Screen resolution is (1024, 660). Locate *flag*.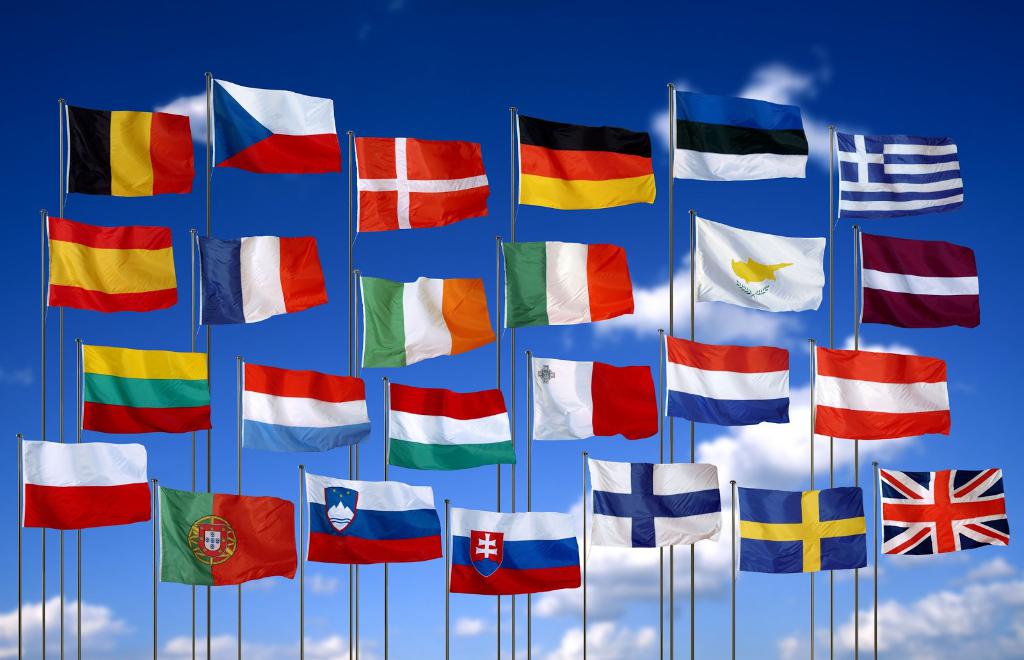
x1=44, y1=217, x2=182, y2=309.
